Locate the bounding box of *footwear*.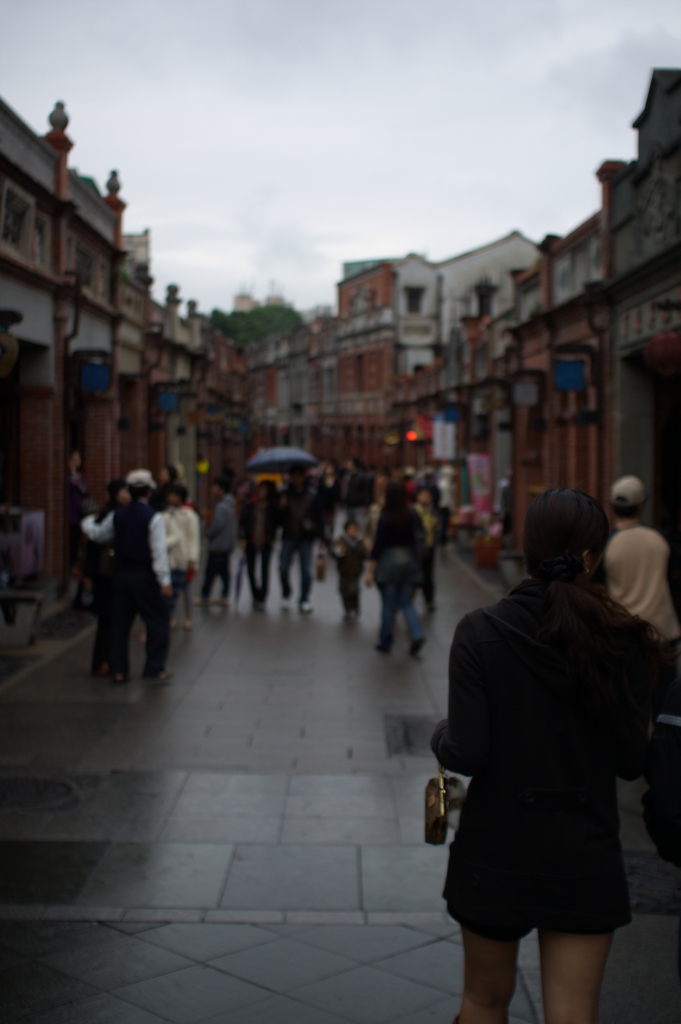
Bounding box: [left=344, top=606, right=358, bottom=627].
